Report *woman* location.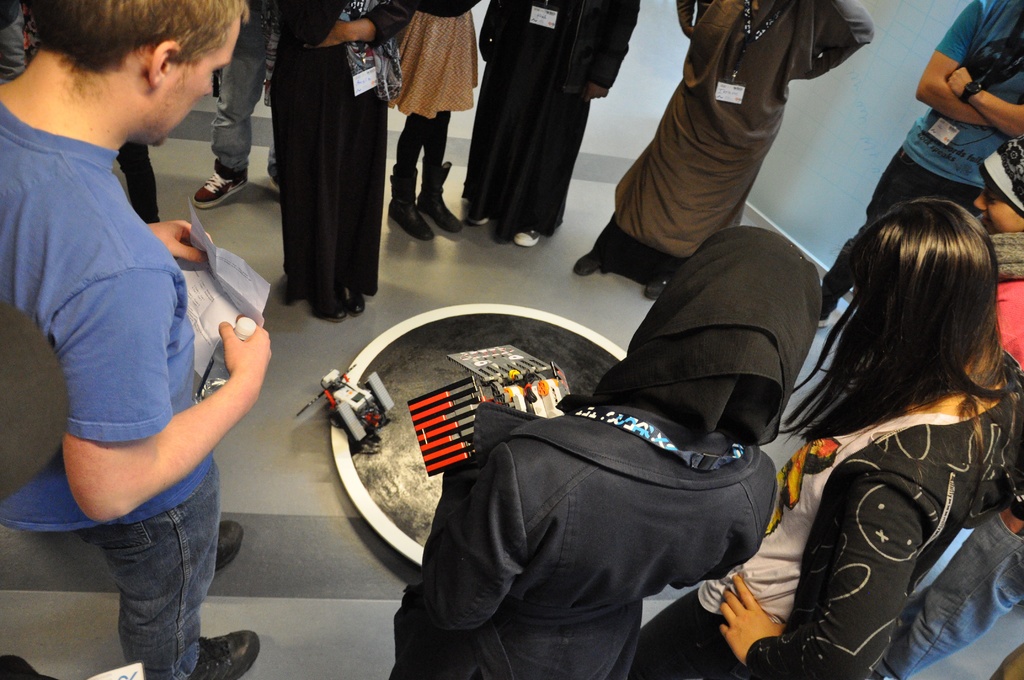
Report: (270, 0, 410, 320).
